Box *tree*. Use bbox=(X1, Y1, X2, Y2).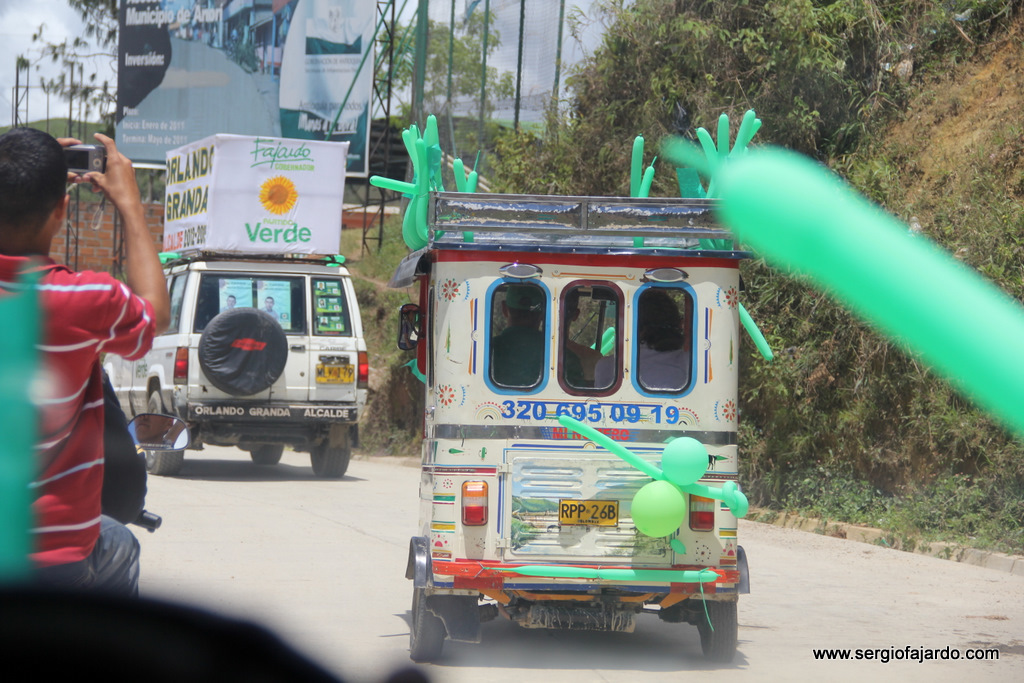
bbox=(391, 8, 417, 107).
